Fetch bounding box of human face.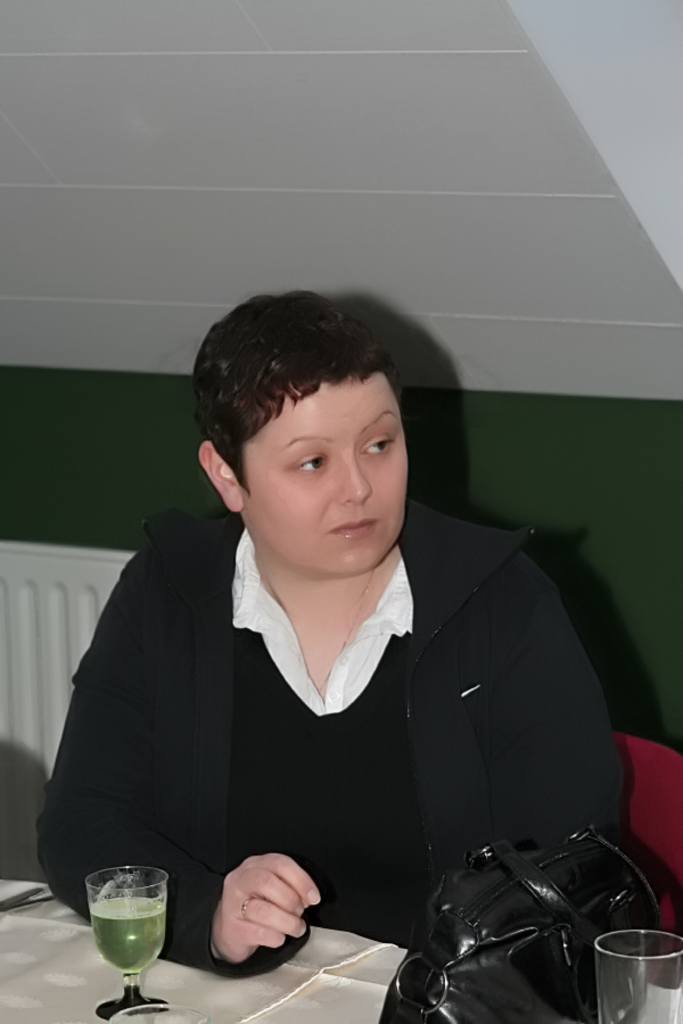
Bbox: box(240, 373, 411, 572).
